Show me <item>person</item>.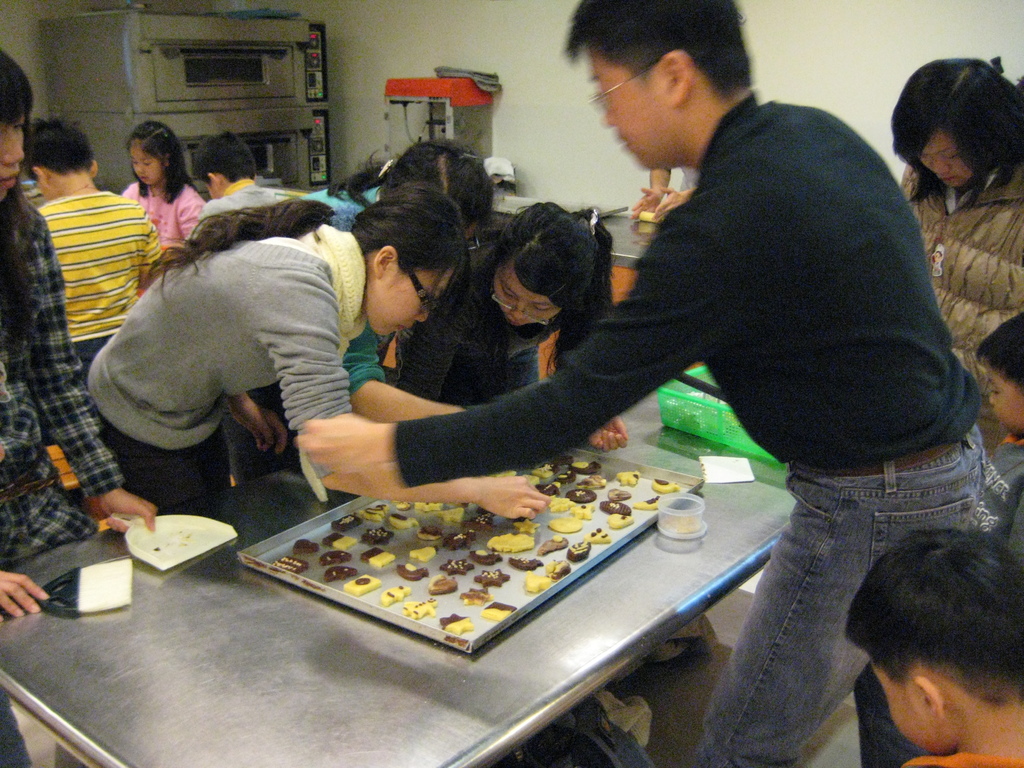
<item>person</item> is here: (left=975, top=323, right=1023, bottom=500).
